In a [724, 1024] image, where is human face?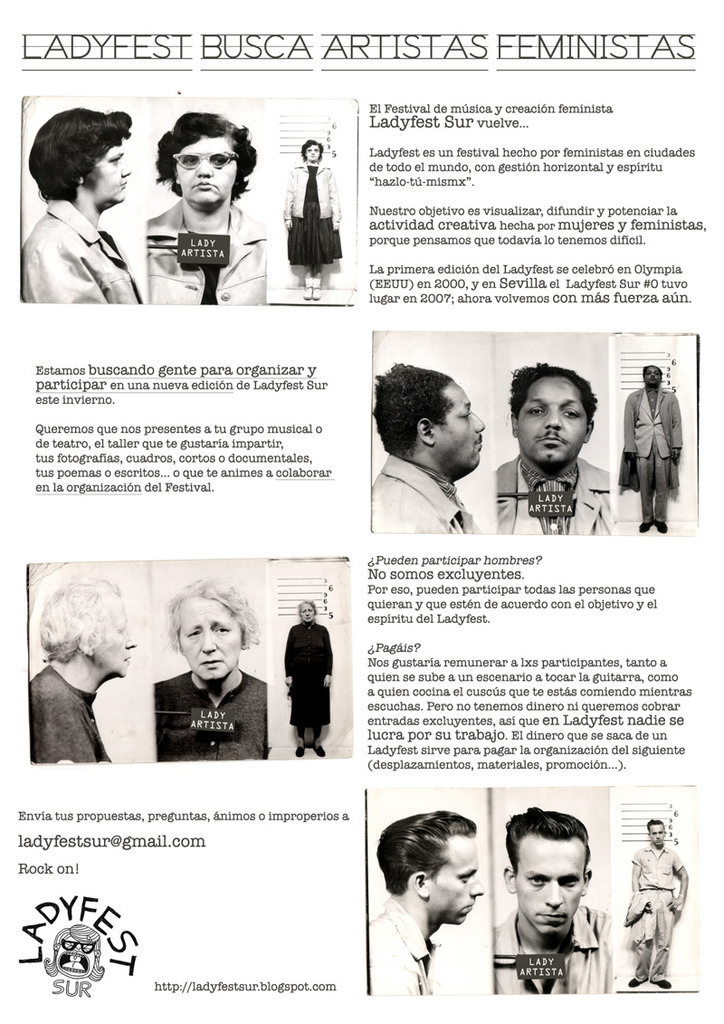
(x1=83, y1=139, x2=134, y2=205).
